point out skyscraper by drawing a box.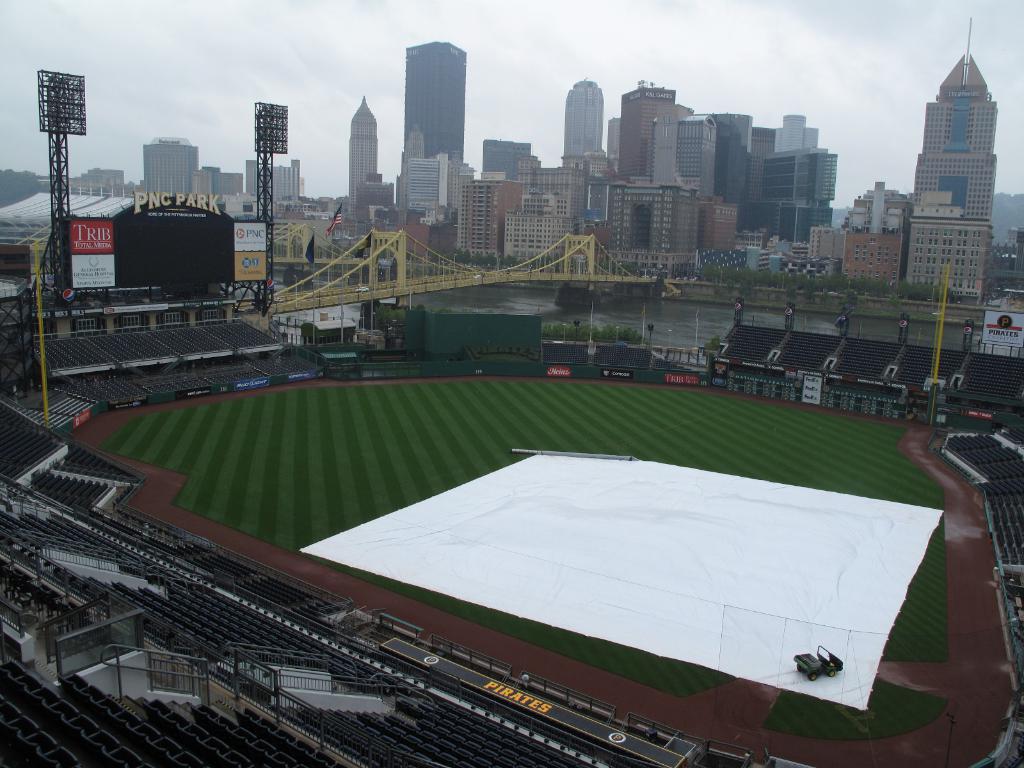
404, 39, 469, 184.
